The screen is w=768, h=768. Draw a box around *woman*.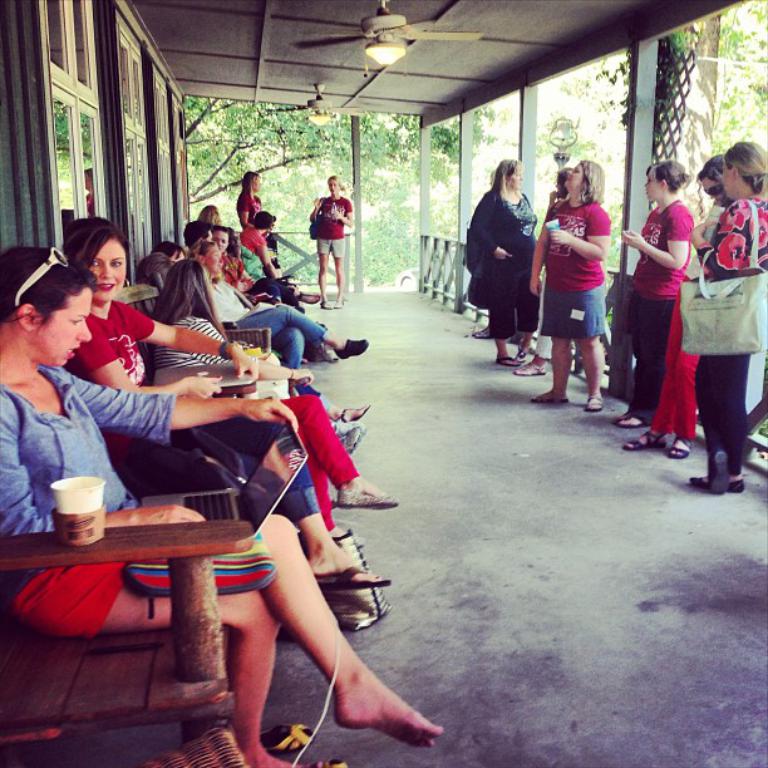
x1=0, y1=245, x2=440, y2=767.
